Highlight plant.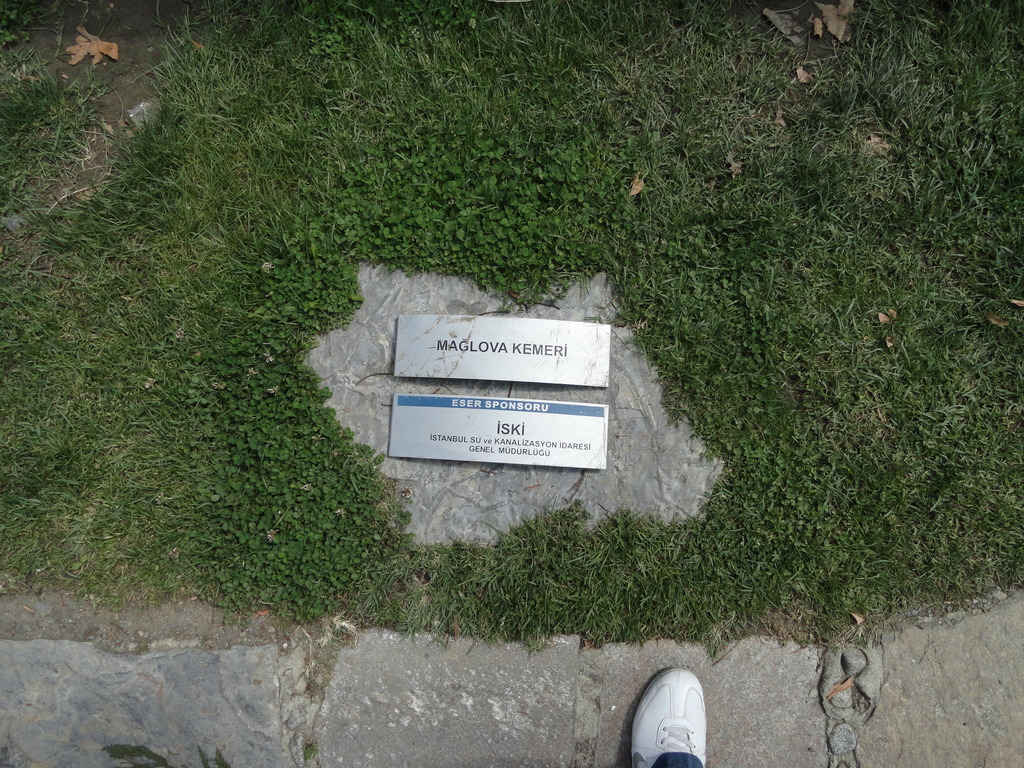
Highlighted region: pyautogui.locateOnScreen(692, 73, 1006, 674).
